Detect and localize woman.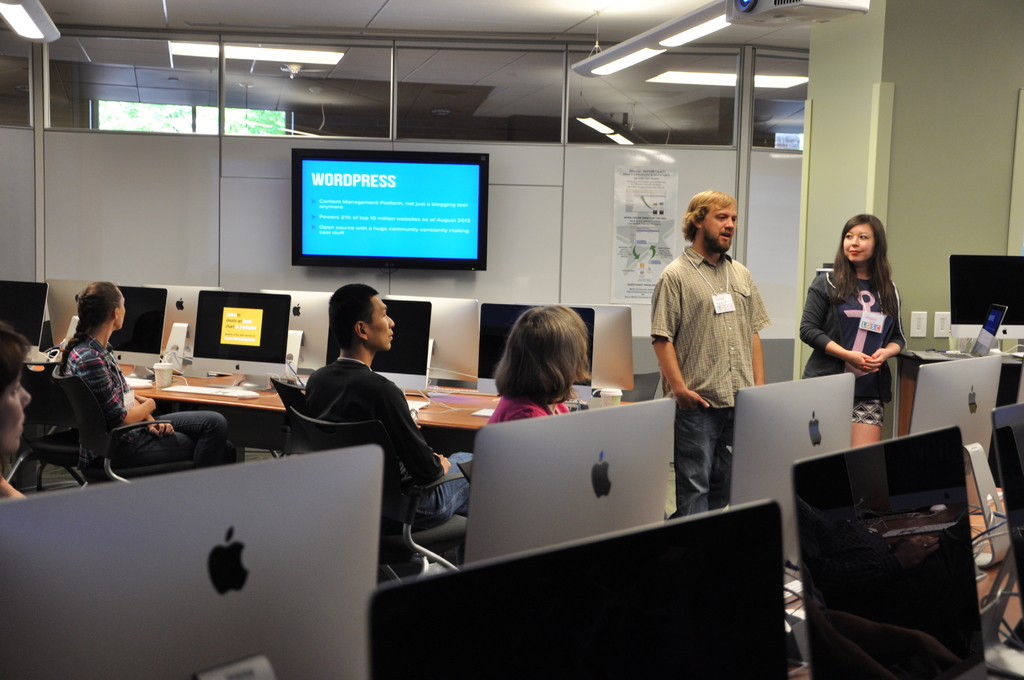
Localized at <box>482,304,593,423</box>.
